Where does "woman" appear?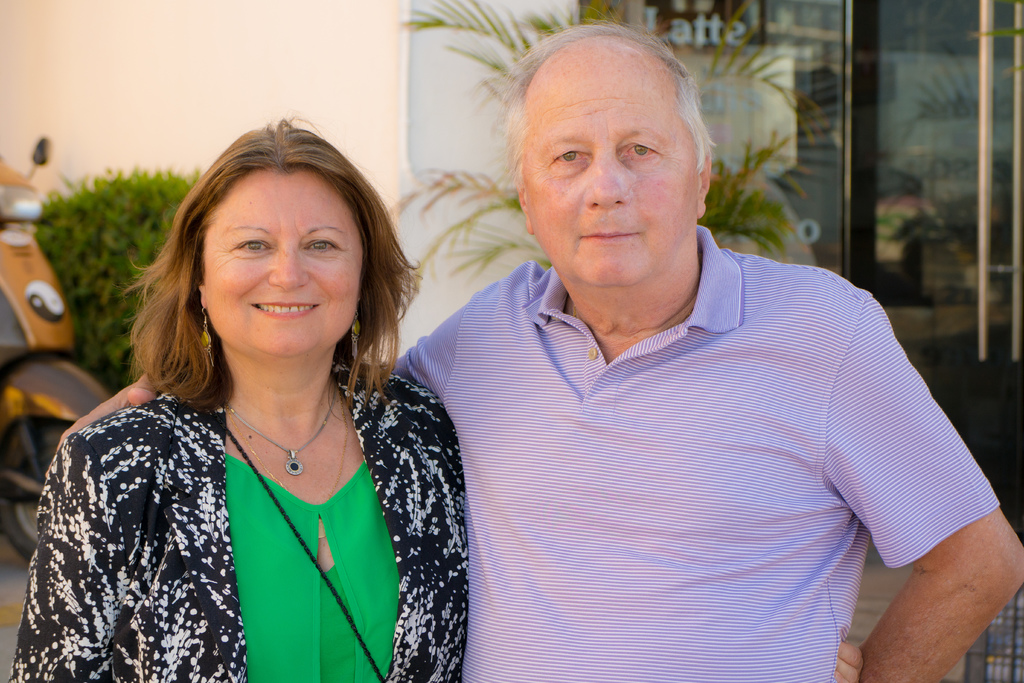
Appears at bbox=(30, 115, 486, 682).
